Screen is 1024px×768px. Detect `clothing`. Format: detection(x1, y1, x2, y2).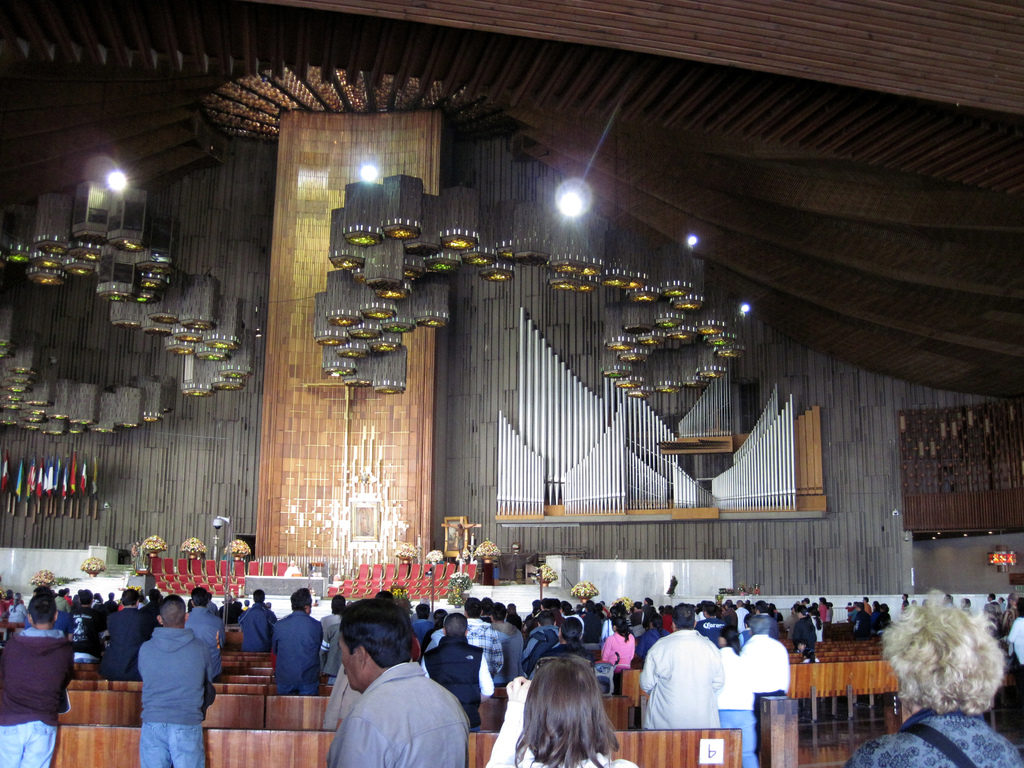
detection(719, 712, 762, 767).
